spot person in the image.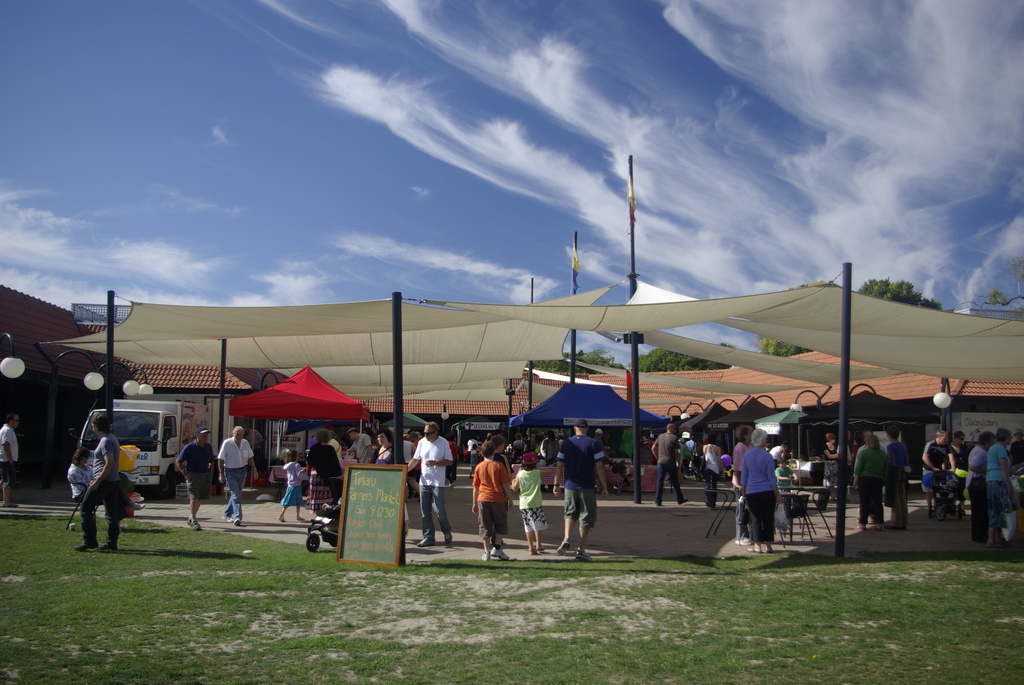
person found at detection(244, 423, 260, 457).
